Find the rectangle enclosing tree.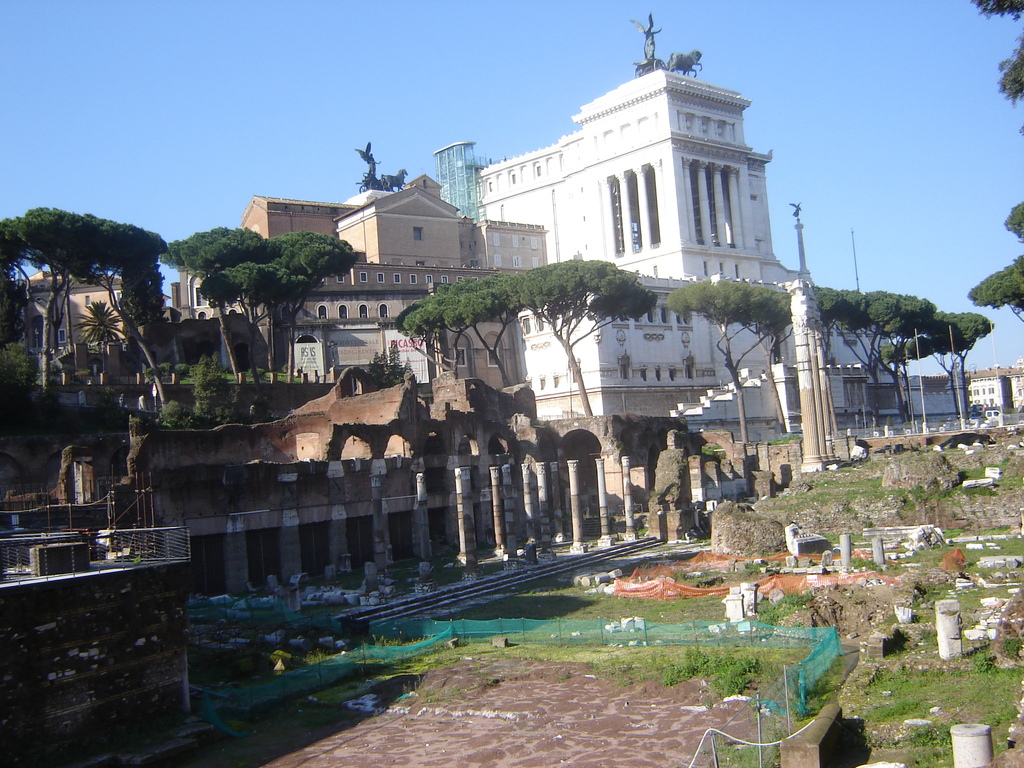
box(997, 192, 1023, 323).
